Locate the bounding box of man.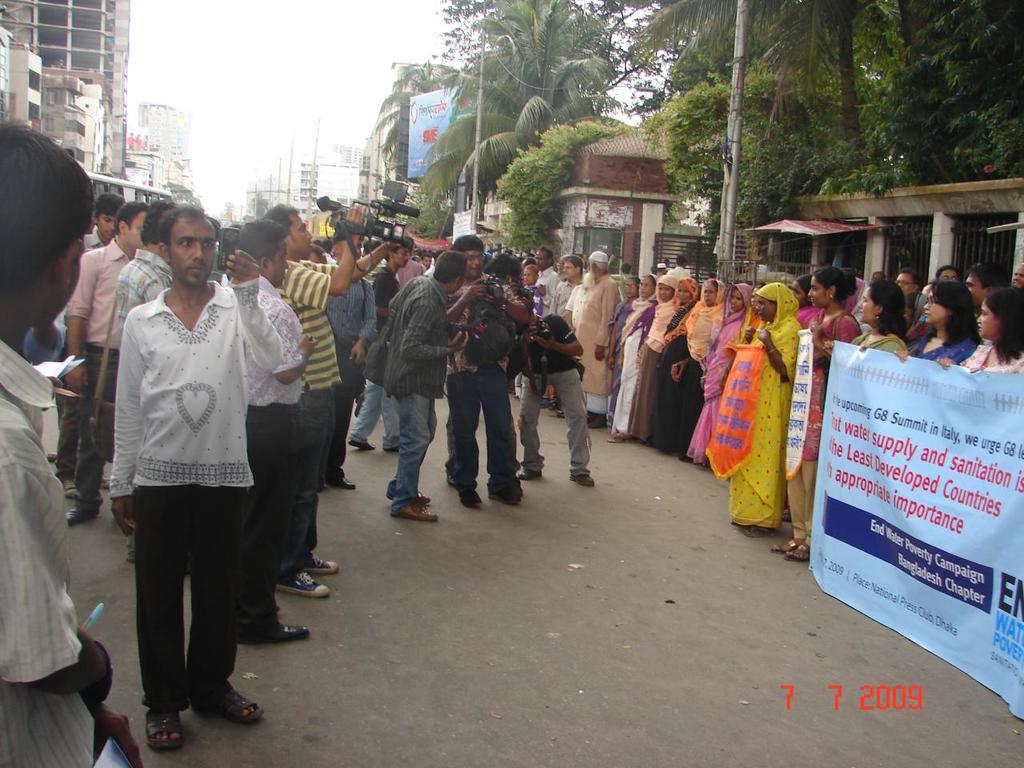
Bounding box: x1=0, y1=119, x2=147, y2=767.
